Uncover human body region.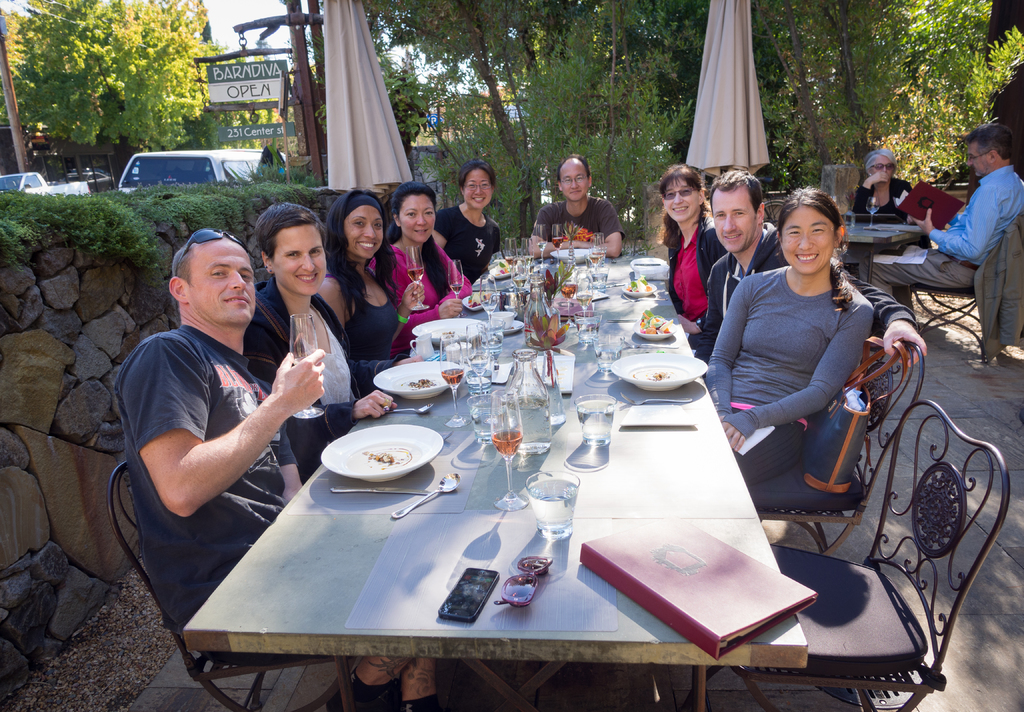
Uncovered: (left=659, top=159, right=714, bottom=341).
